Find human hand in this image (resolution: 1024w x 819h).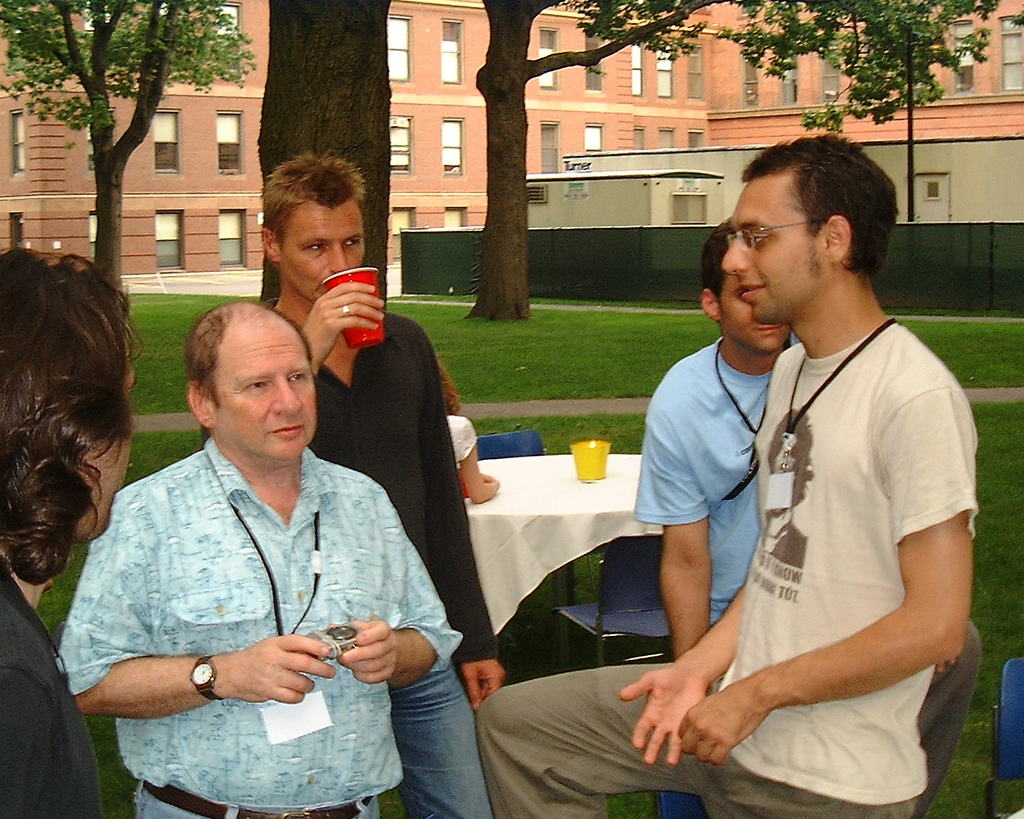
675,686,767,773.
